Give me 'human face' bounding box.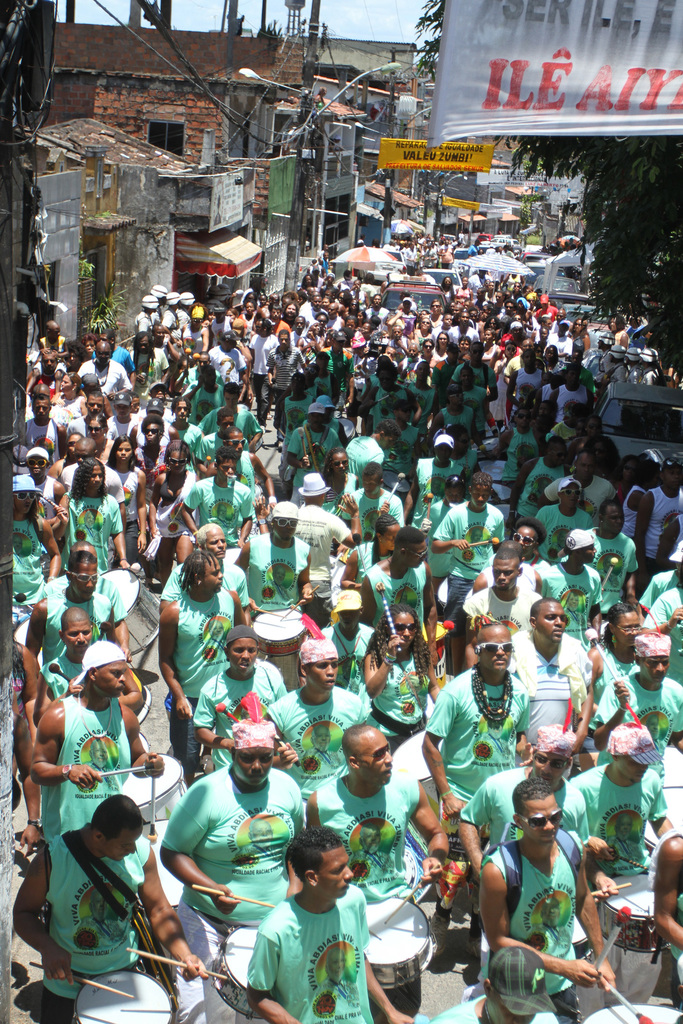
bbox(548, 442, 566, 469).
